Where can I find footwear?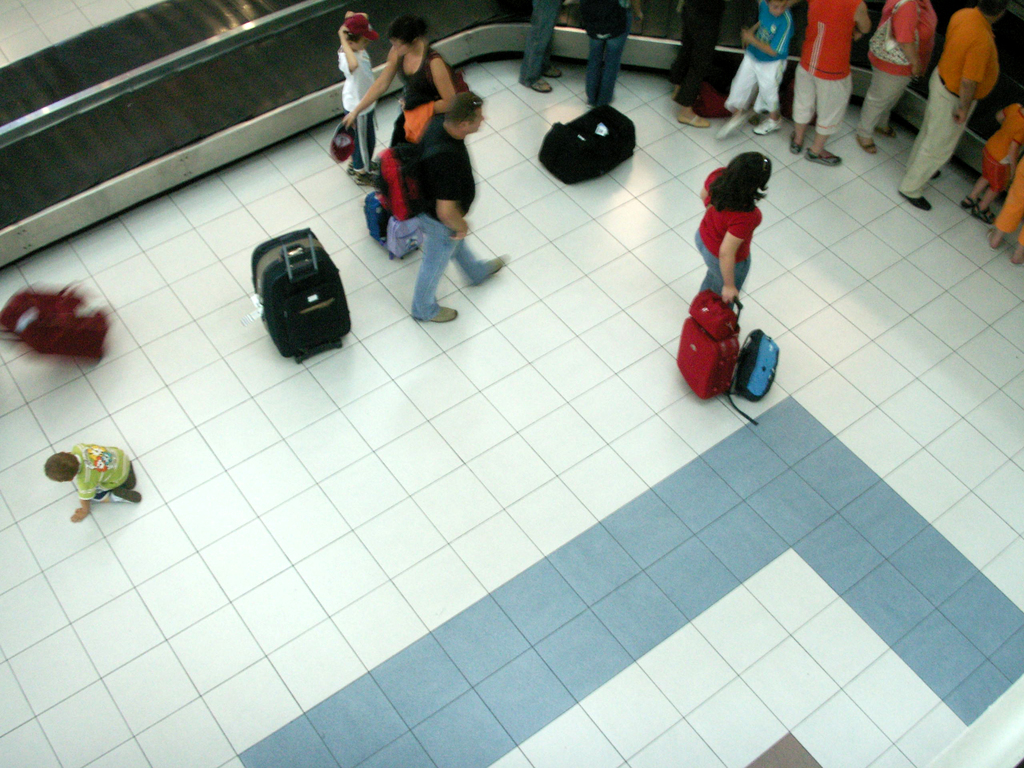
You can find it at locate(109, 486, 142, 503).
